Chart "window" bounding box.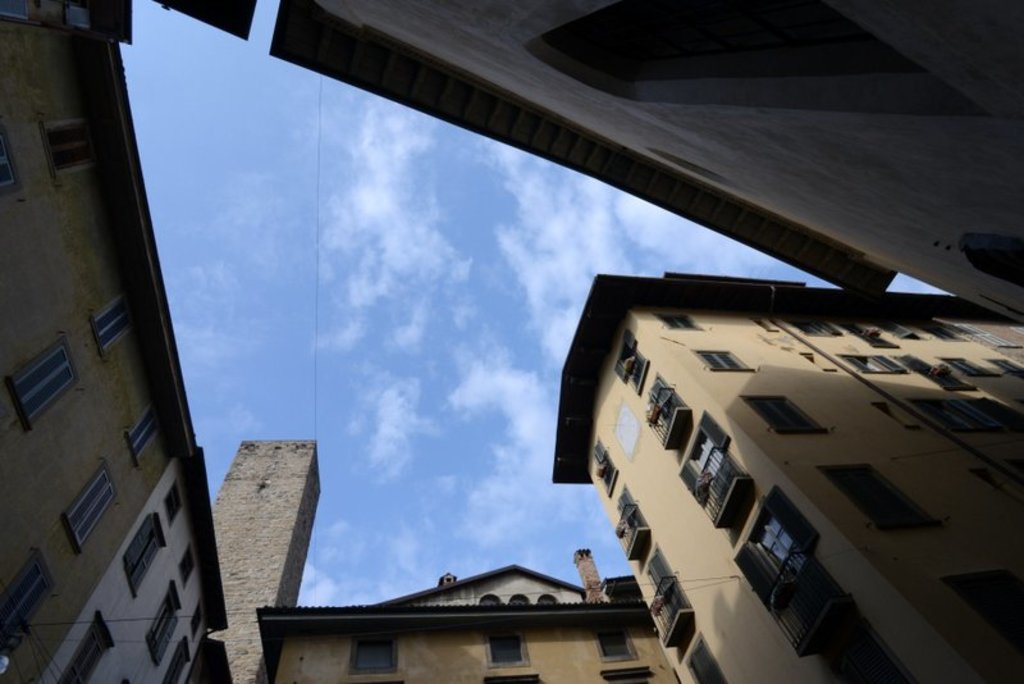
Charted: 696/347/754/371.
